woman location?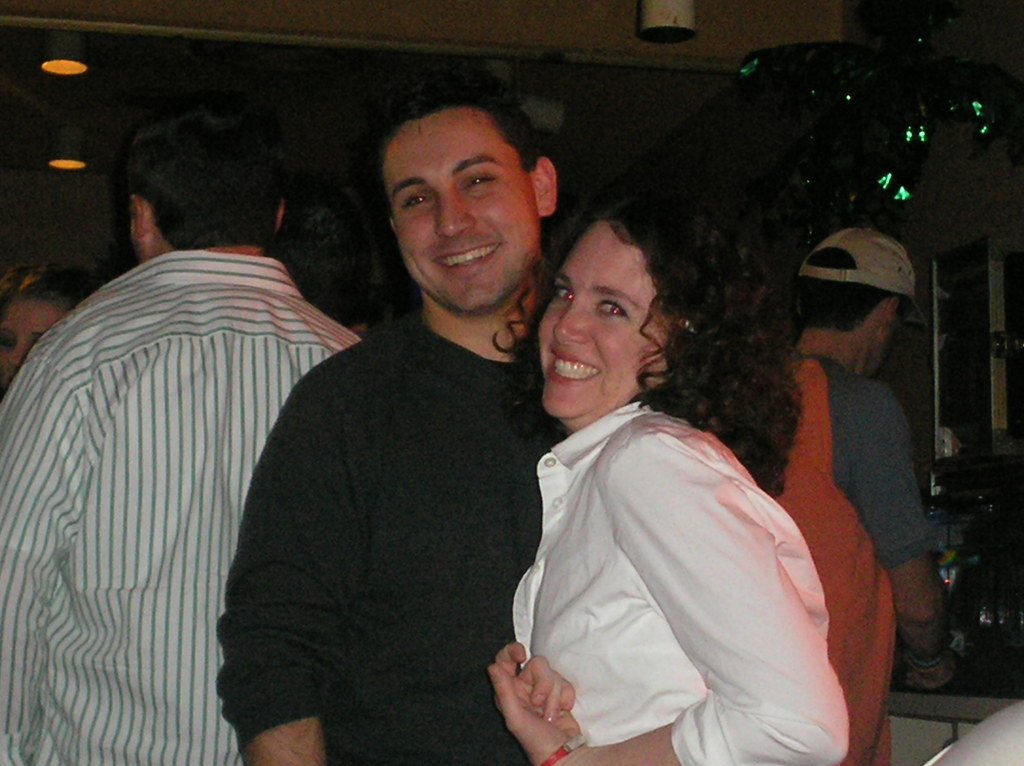
0, 260, 112, 379
